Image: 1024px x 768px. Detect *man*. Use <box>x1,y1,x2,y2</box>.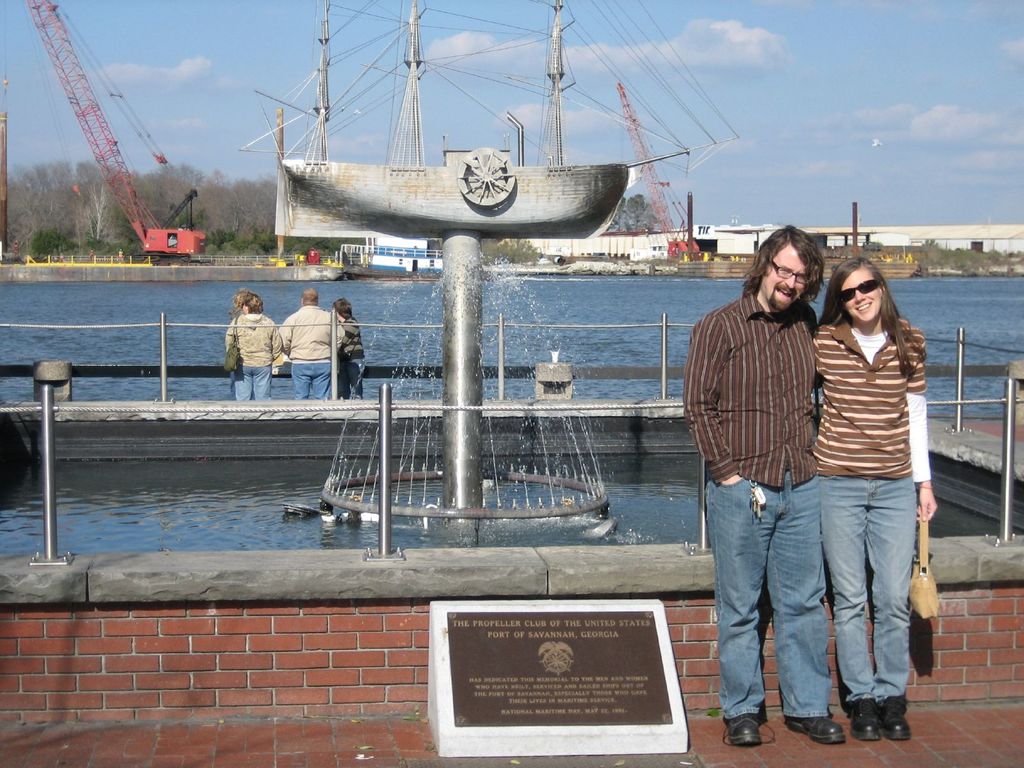
<box>278,289,346,400</box>.
